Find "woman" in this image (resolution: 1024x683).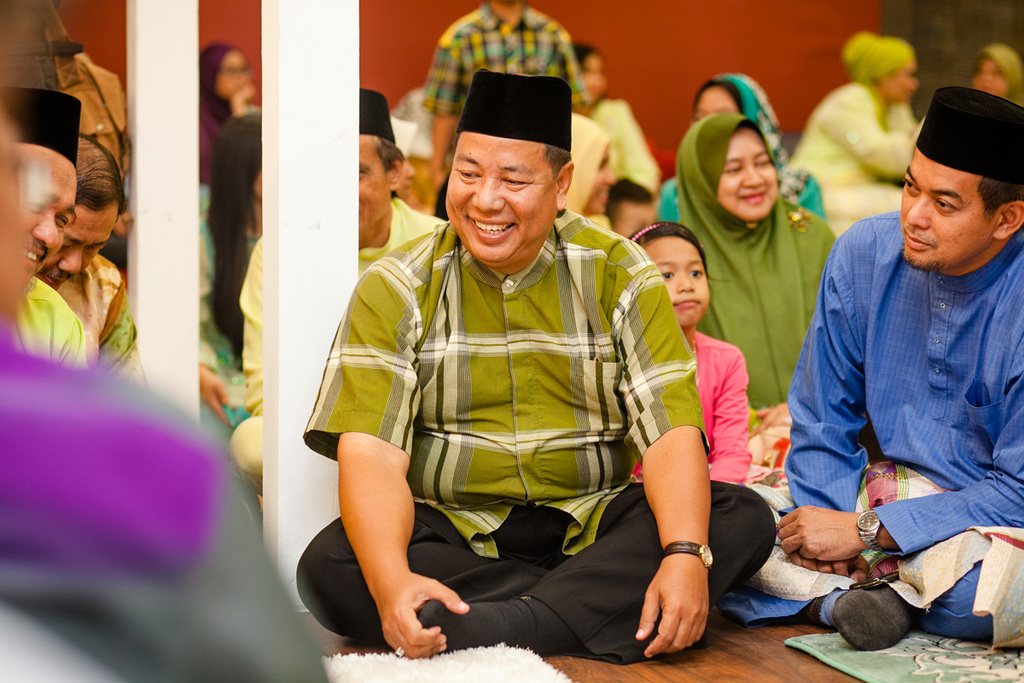
(x1=195, y1=109, x2=271, y2=431).
